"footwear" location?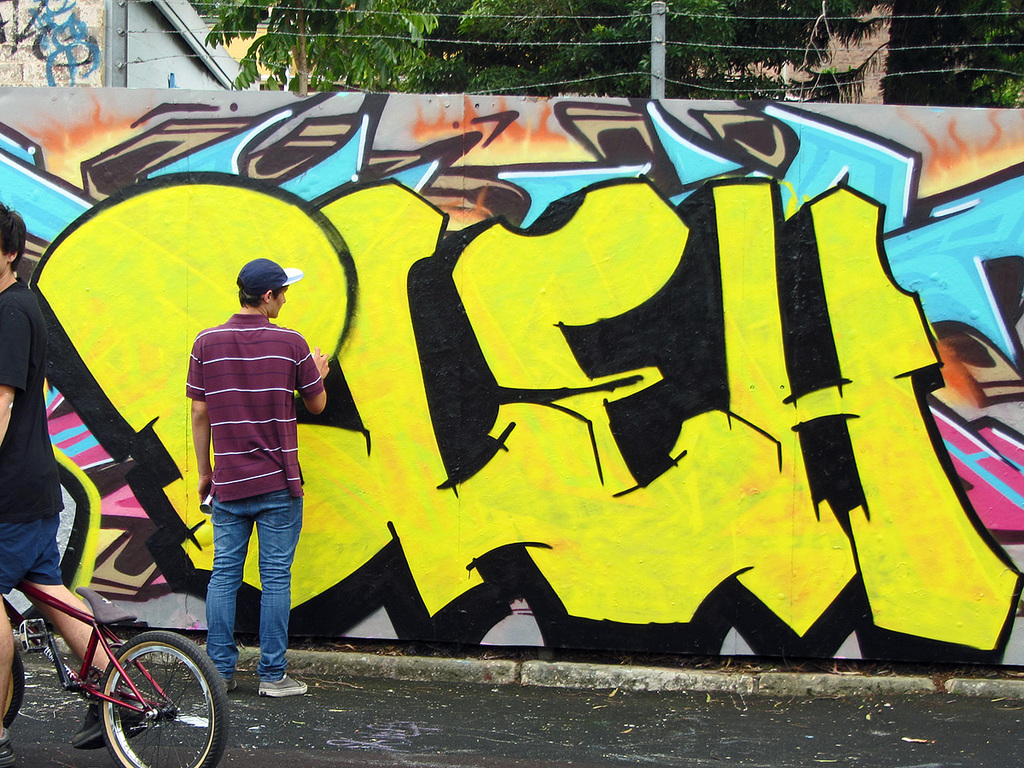
<box>73,707,145,747</box>
